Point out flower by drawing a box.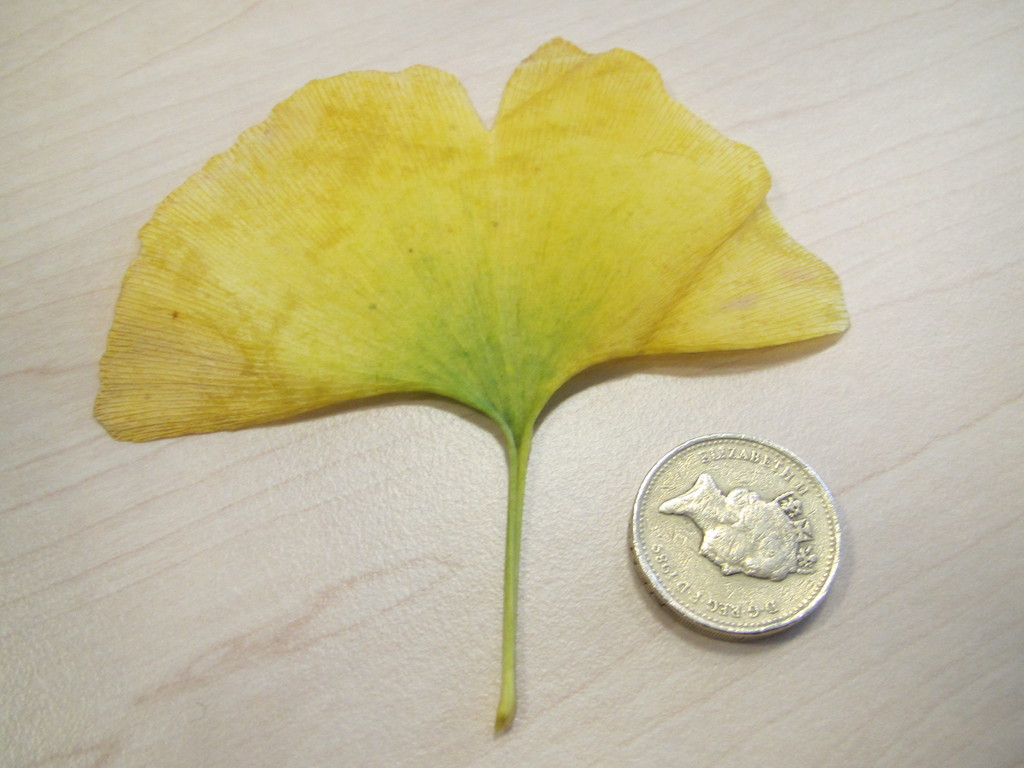
96:35:850:729.
